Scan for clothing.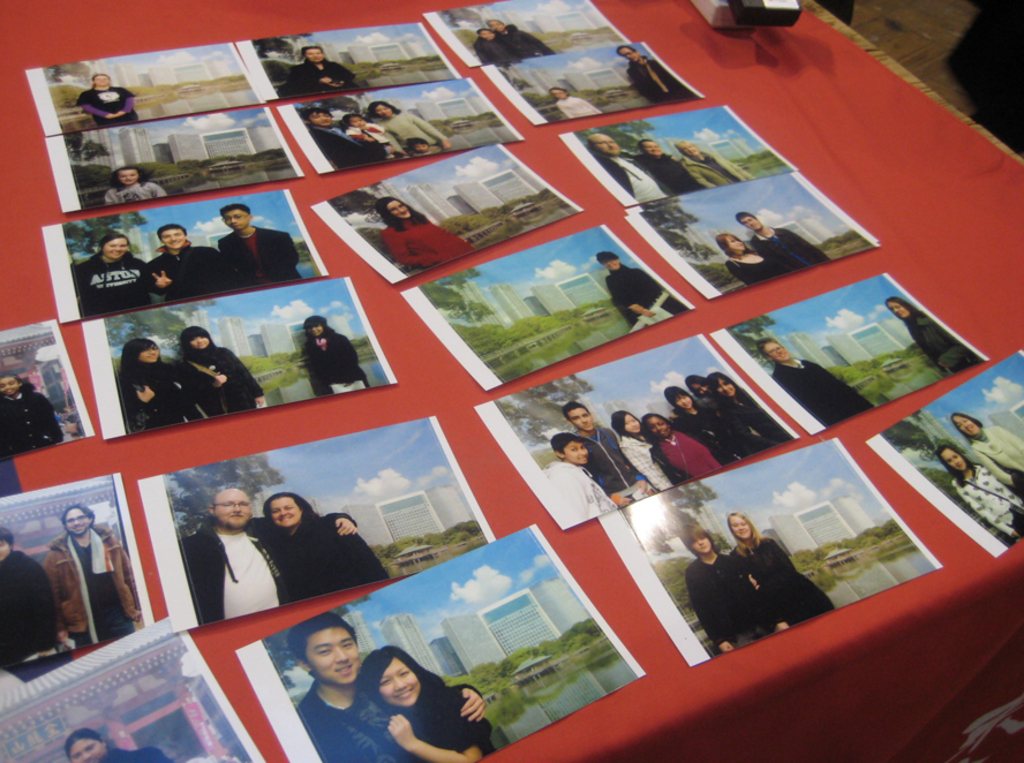
Scan result: [left=399, top=683, right=499, bottom=760].
